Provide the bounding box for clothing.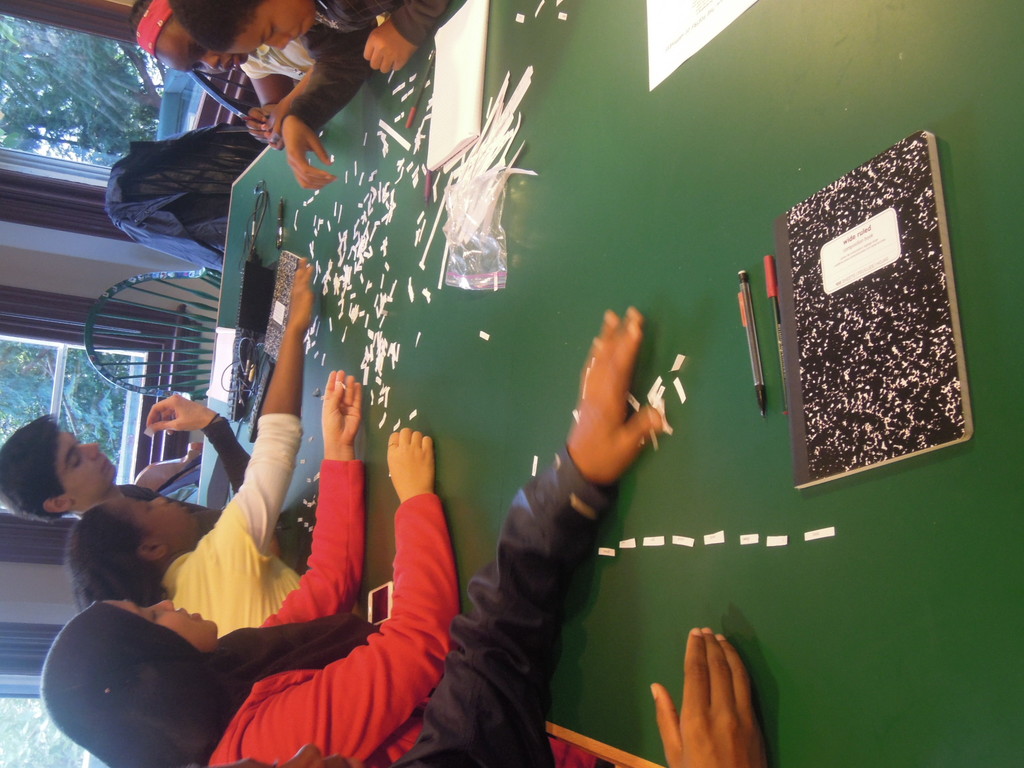
243, 42, 318, 81.
